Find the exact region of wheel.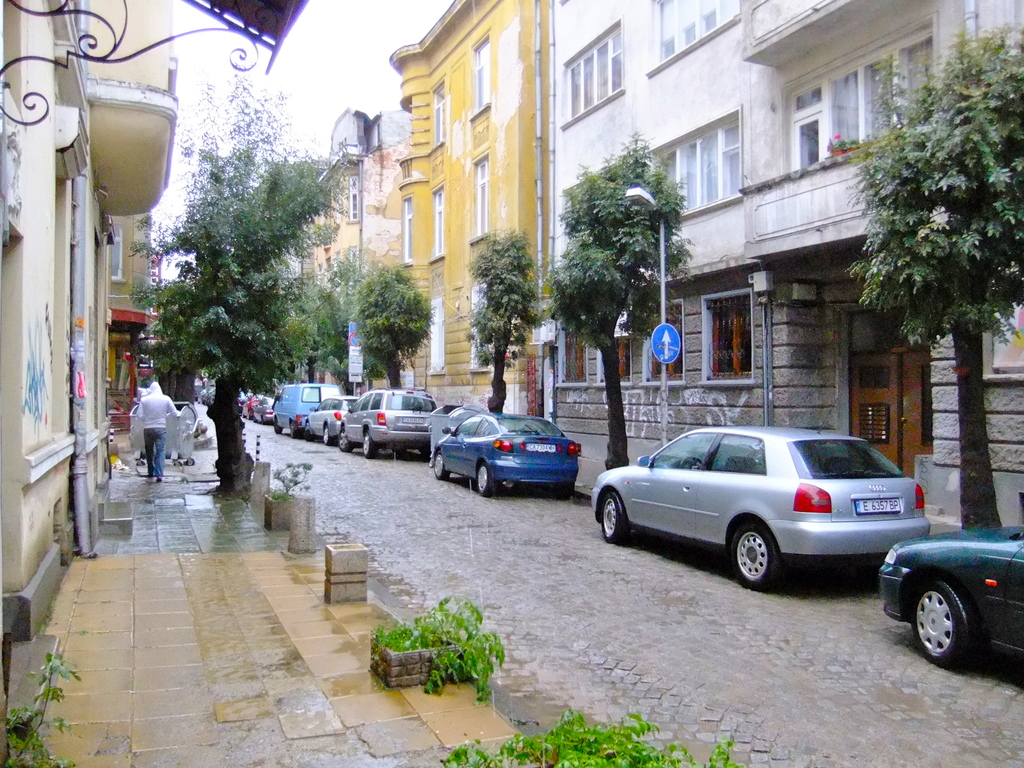
Exact region: x1=724 y1=529 x2=809 y2=596.
